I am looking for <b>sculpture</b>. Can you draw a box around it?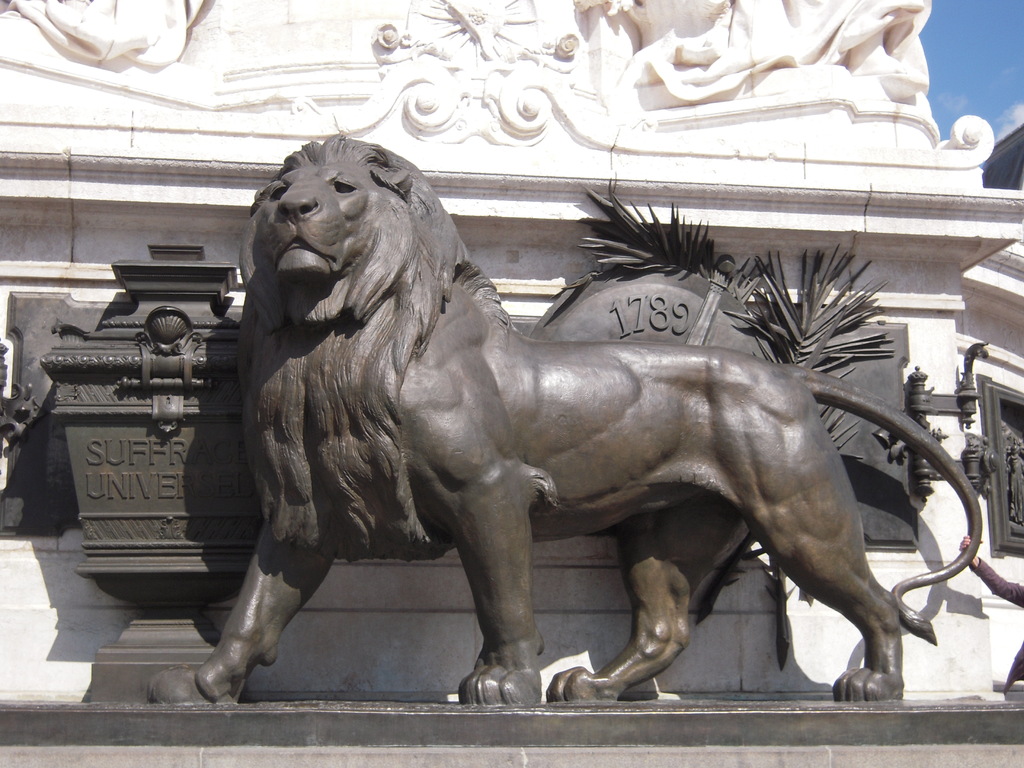
Sure, the bounding box is box(1009, 435, 1023, 542).
